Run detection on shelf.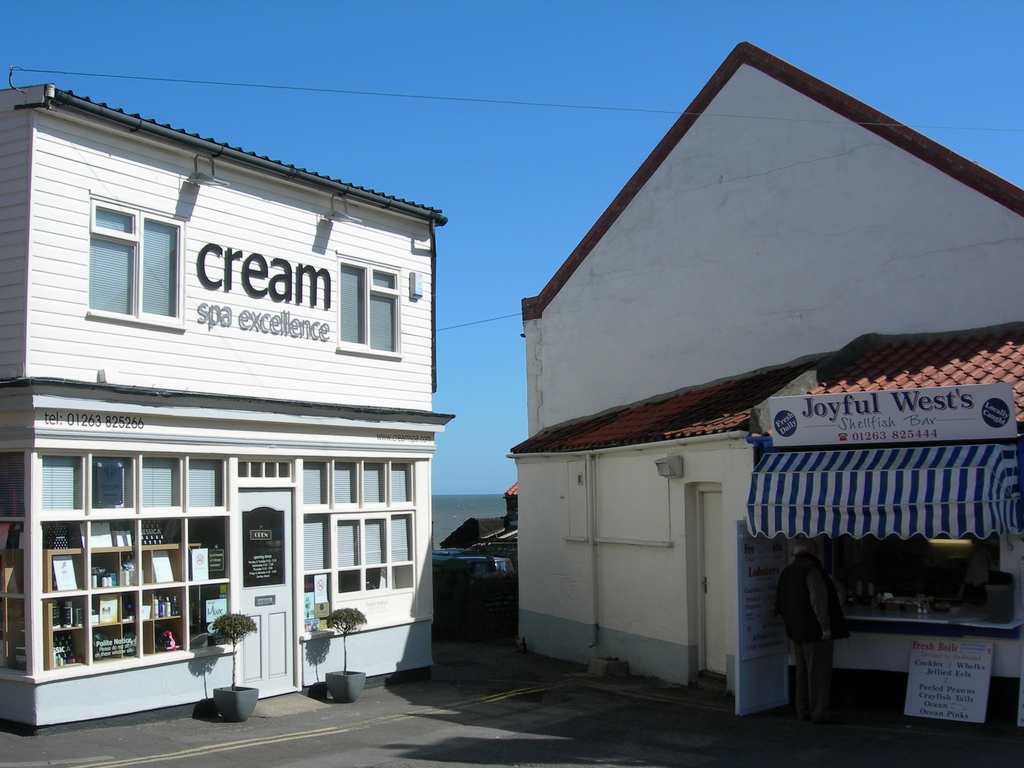
Result: 139:590:159:619.
